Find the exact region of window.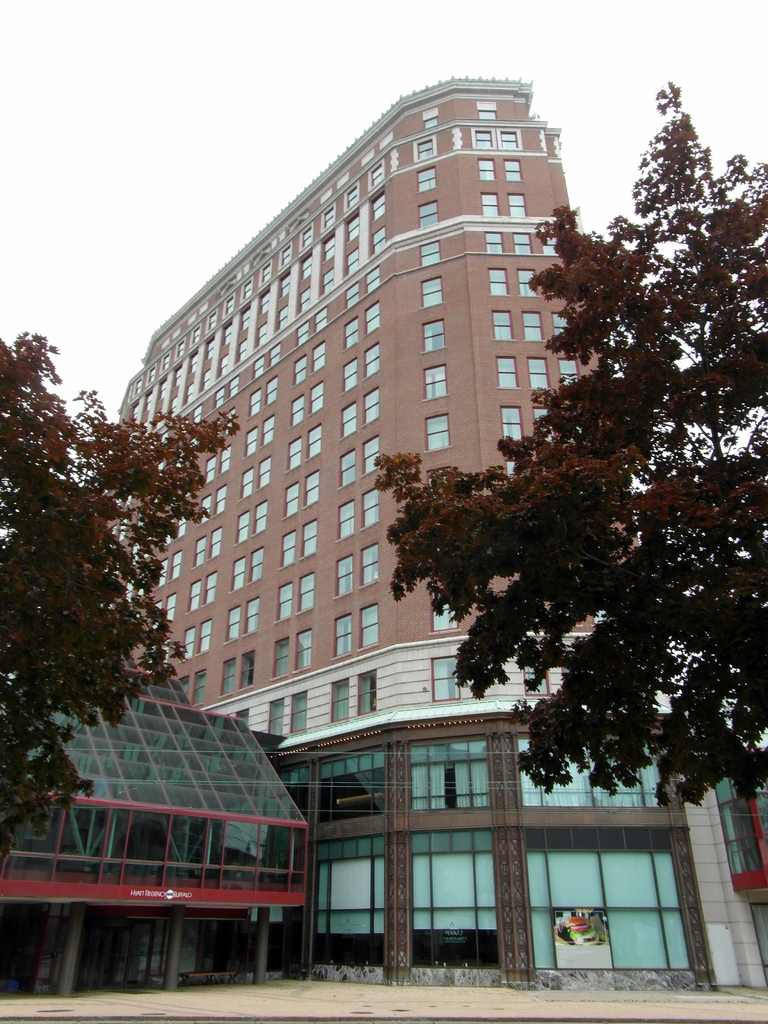
Exact region: 213:484:227:514.
